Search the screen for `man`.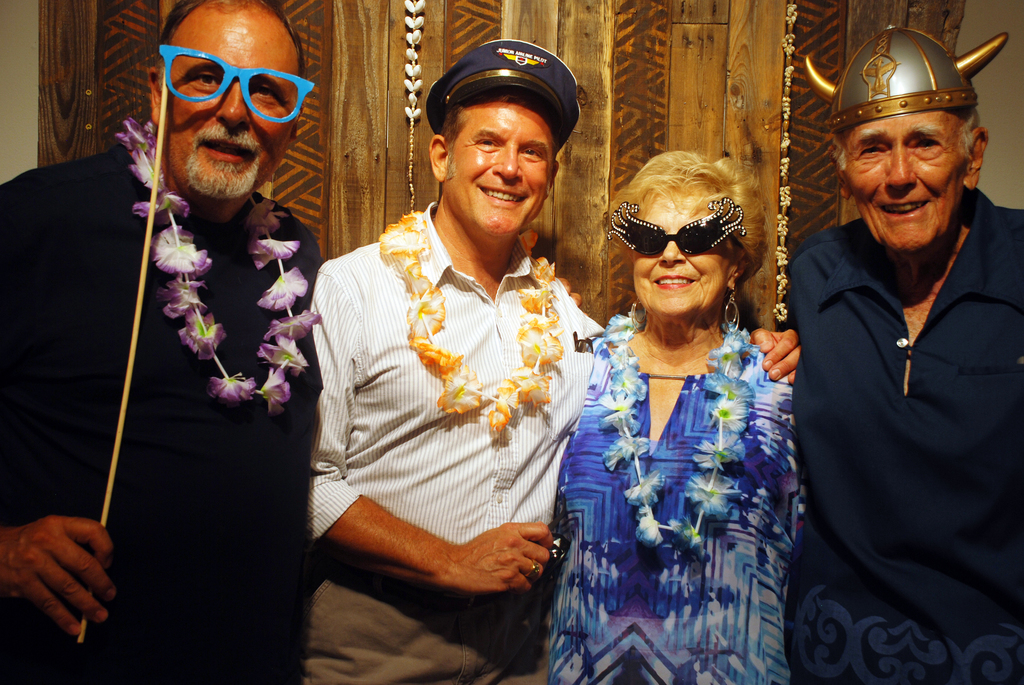
Found at (281,51,613,650).
